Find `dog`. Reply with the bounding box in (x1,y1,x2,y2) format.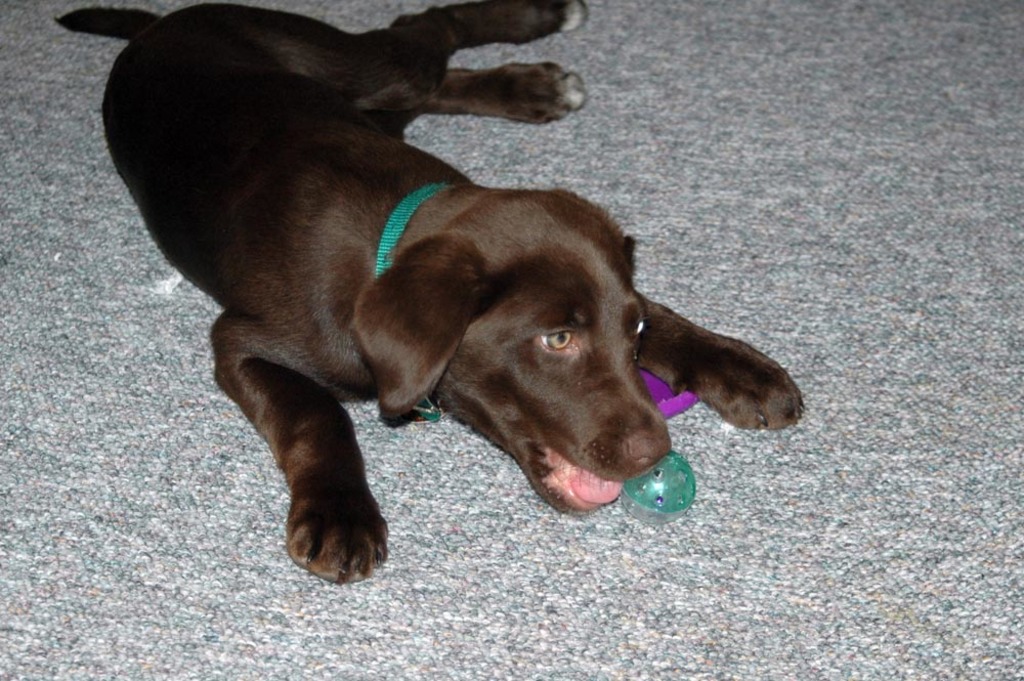
(52,2,807,588).
